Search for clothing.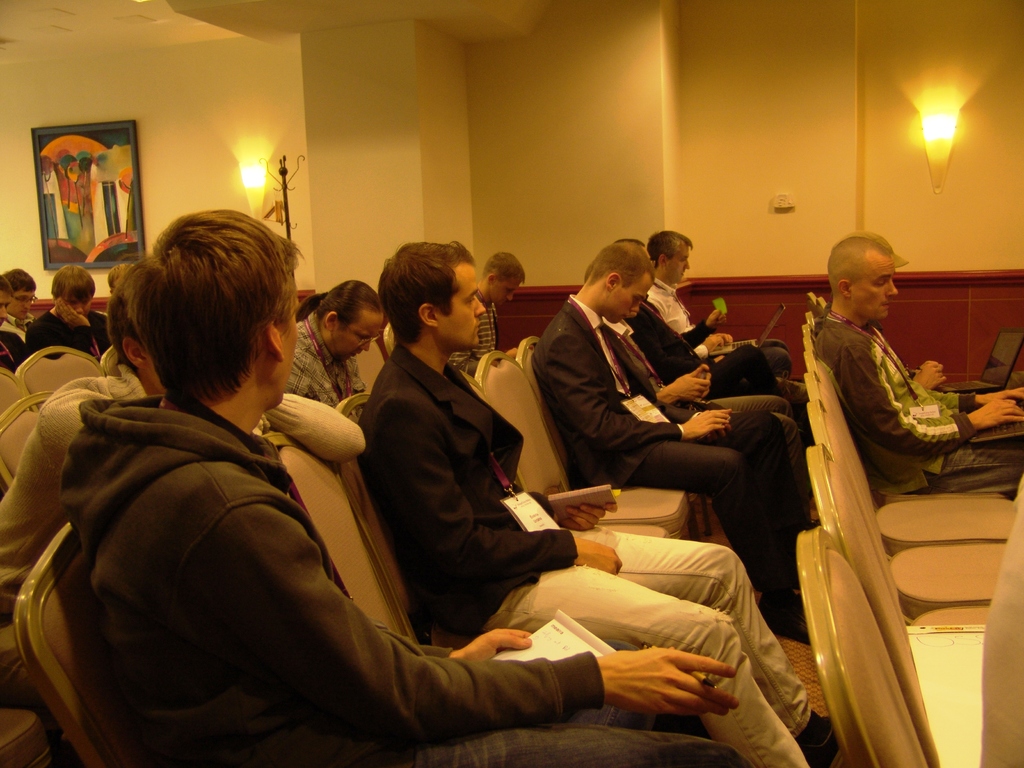
Found at left=24, top=294, right=110, bottom=356.
